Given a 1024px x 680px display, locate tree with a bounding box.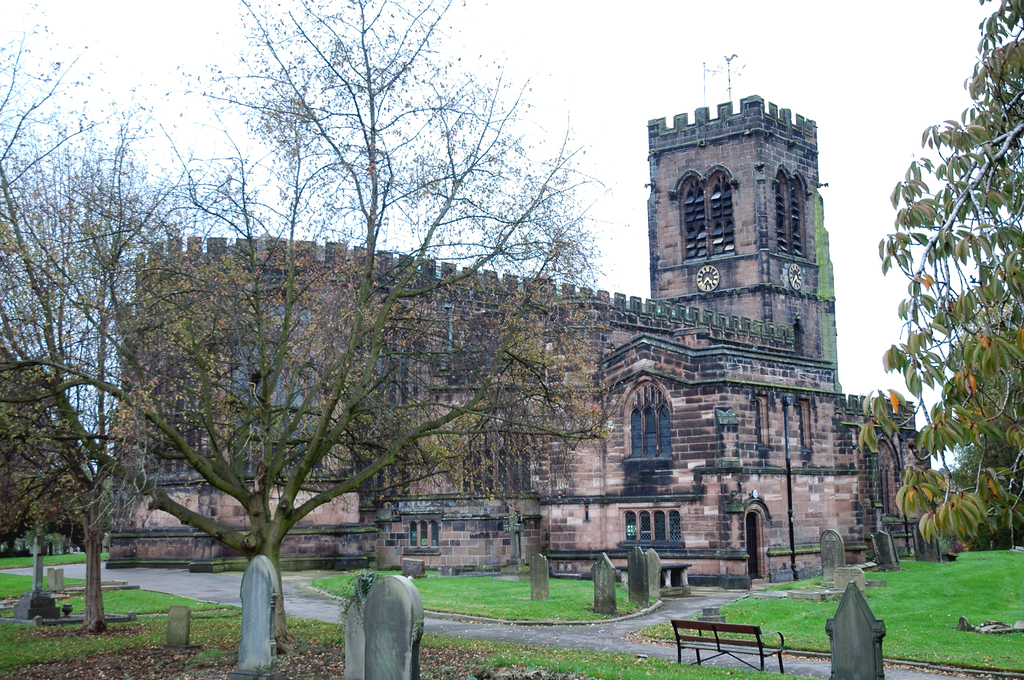
Located: [842, 0, 1023, 560].
